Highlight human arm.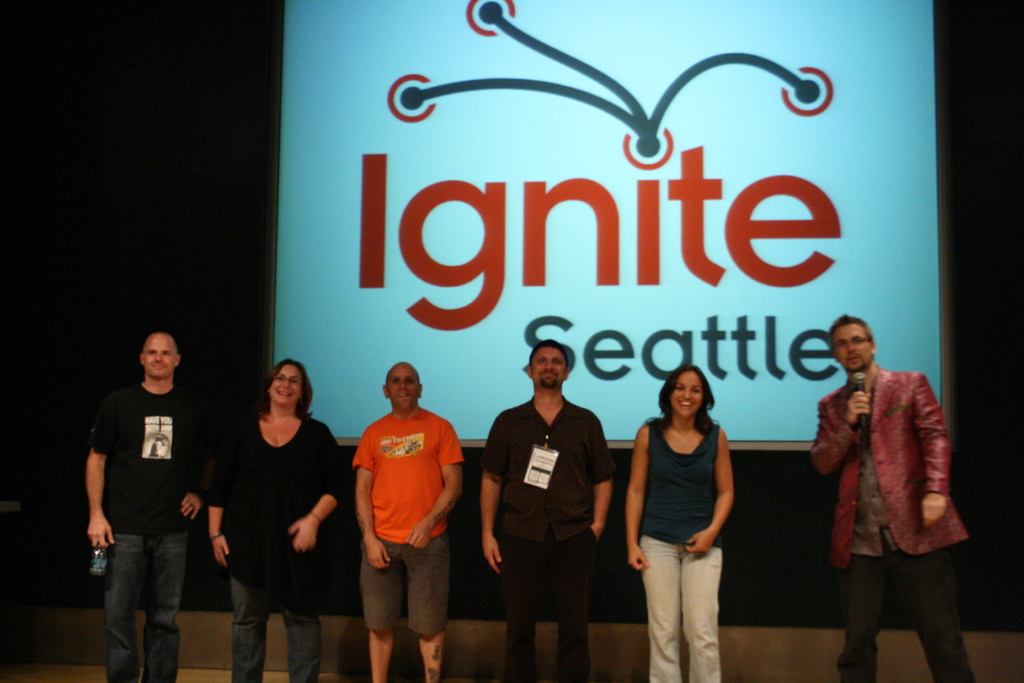
Highlighted region: bbox=[911, 375, 960, 526].
